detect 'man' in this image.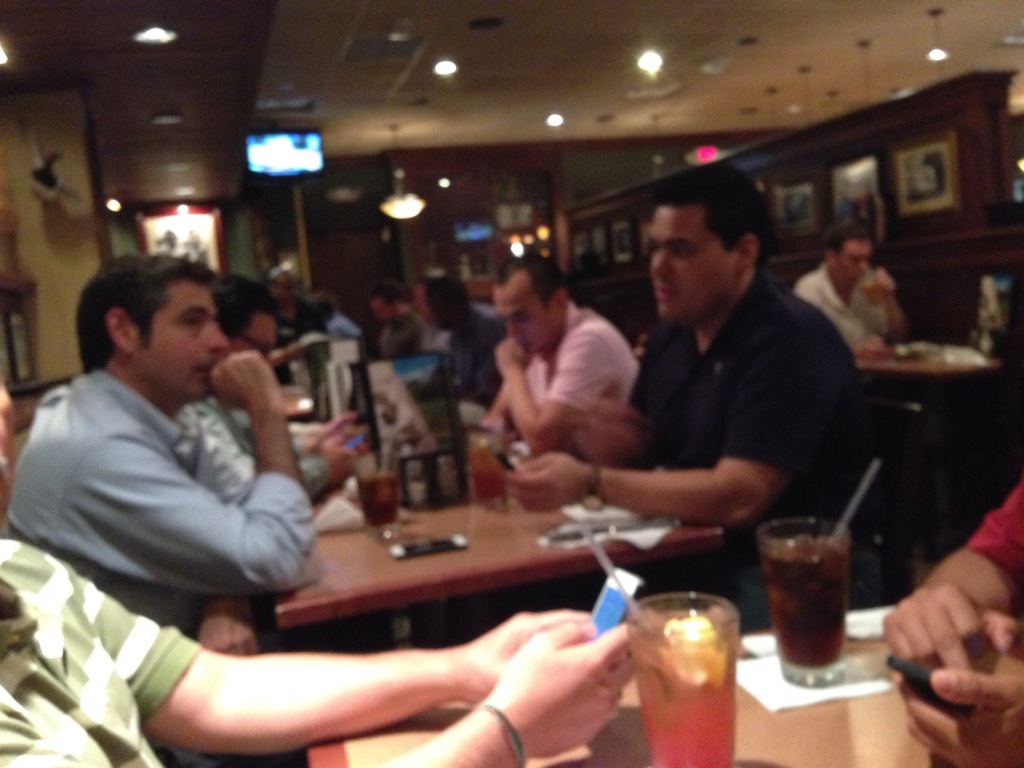
Detection: box(474, 252, 641, 468).
